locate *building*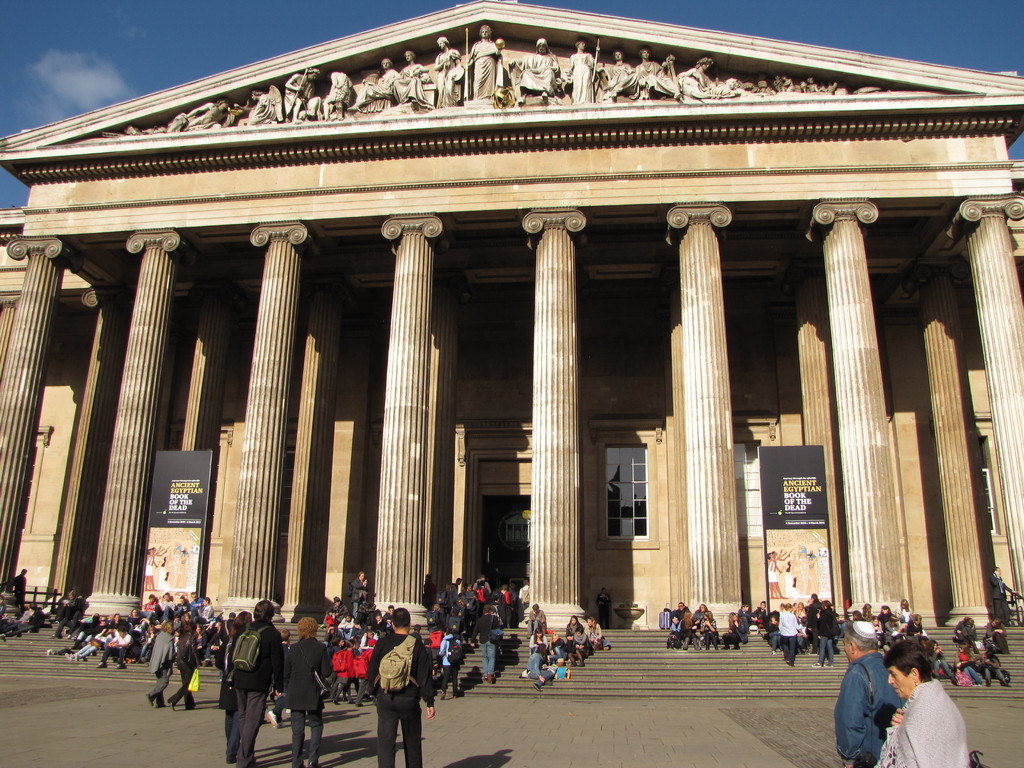
<region>0, 0, 1023, 638</region>
